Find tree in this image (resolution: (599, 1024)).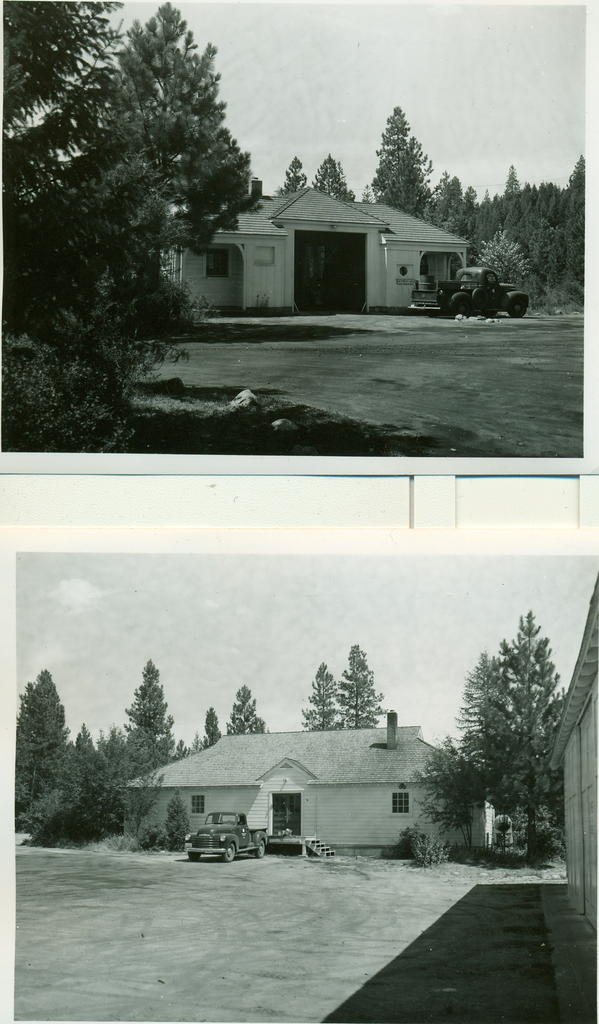
[x1=451, y1=649, x2=511, y2=854].
